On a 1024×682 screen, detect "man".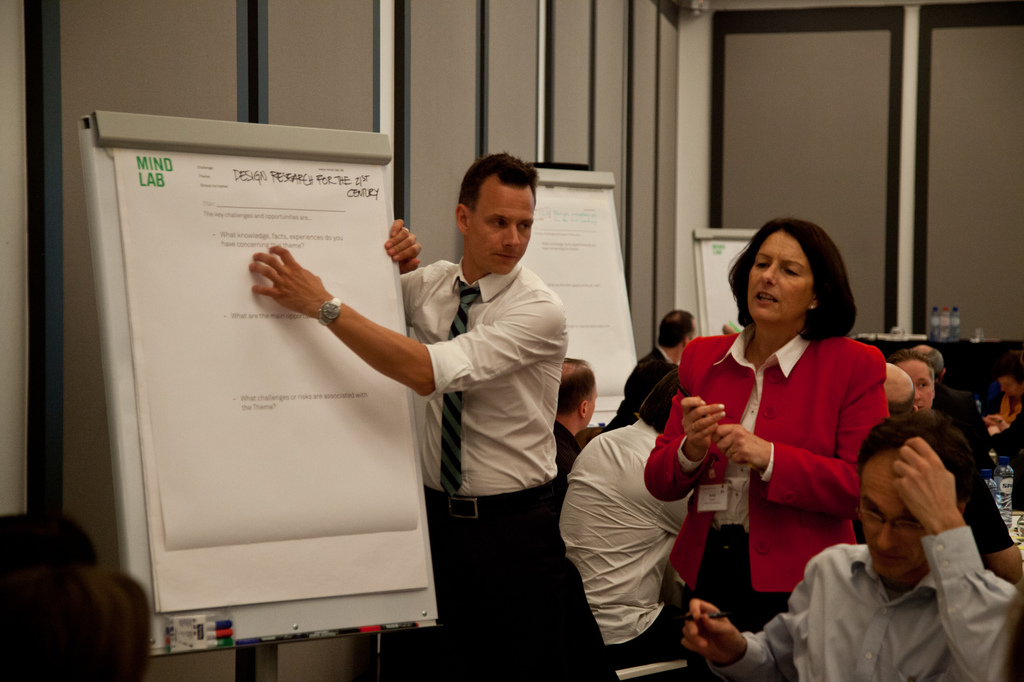
554, 365, 697, 672.
